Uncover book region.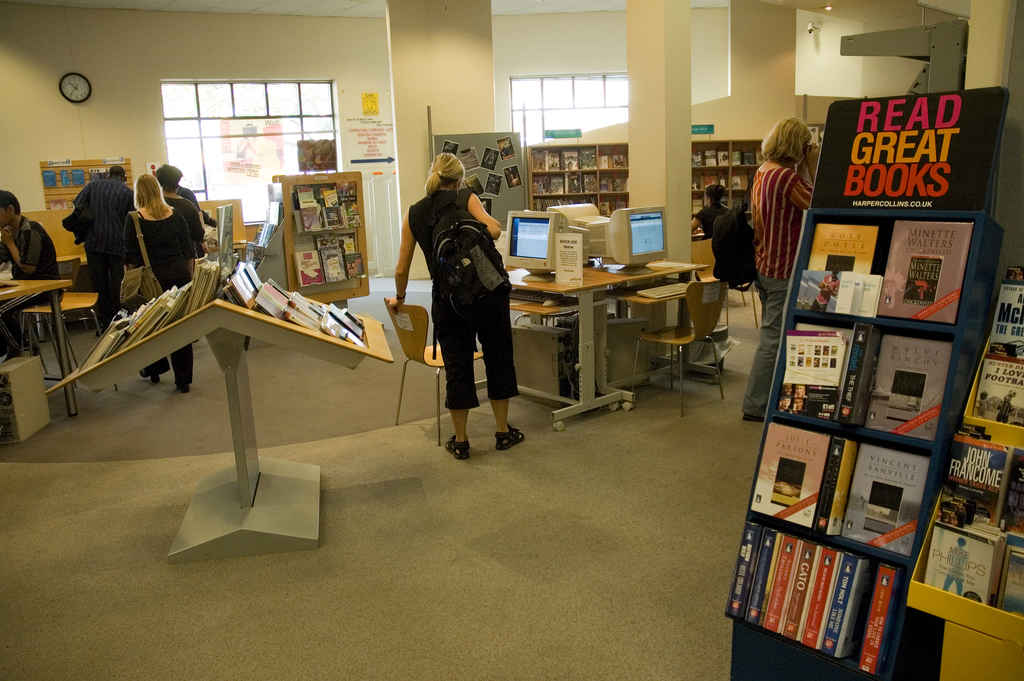
Uncovered: 862,561,902,675.
